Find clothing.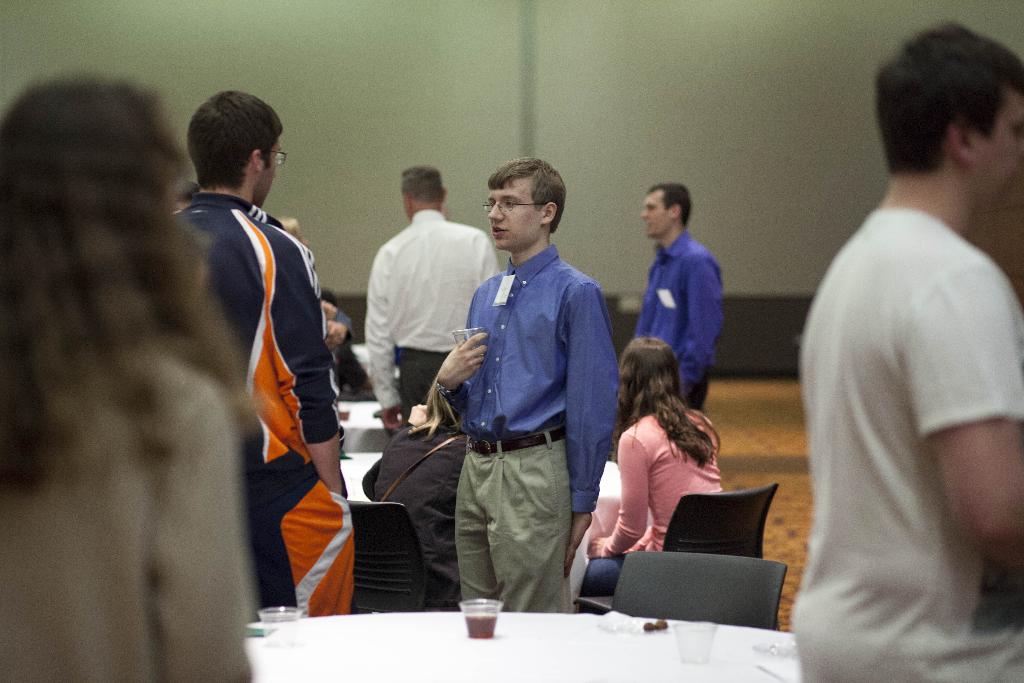
[x1=2, y1=342, x2=252, y2=682].
